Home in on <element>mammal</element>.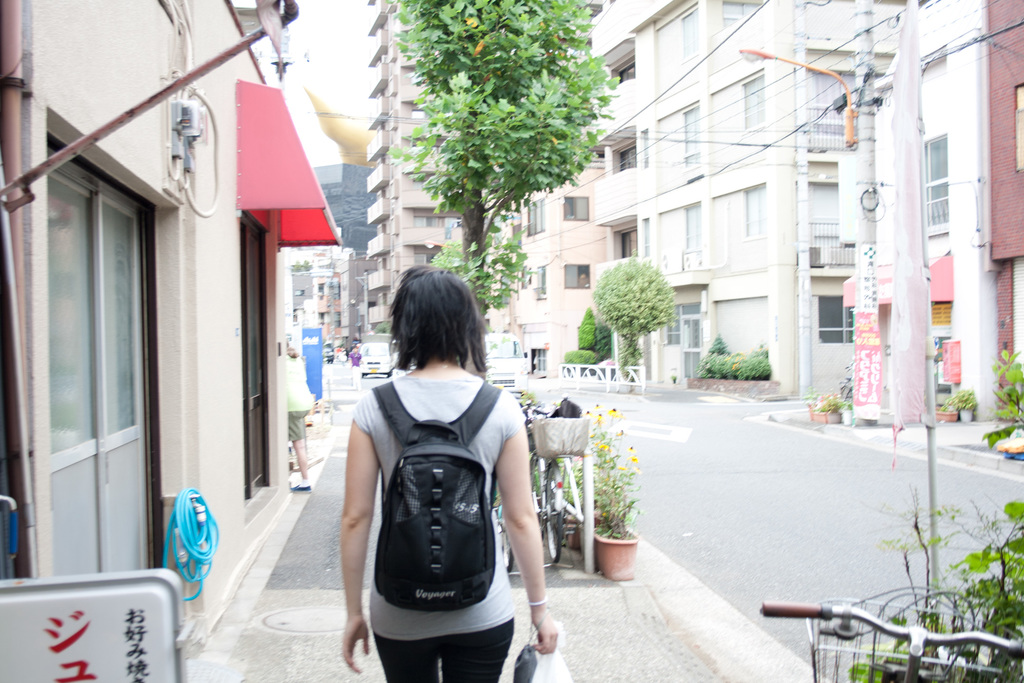
Homed in at [365, 288, 574, 673].
